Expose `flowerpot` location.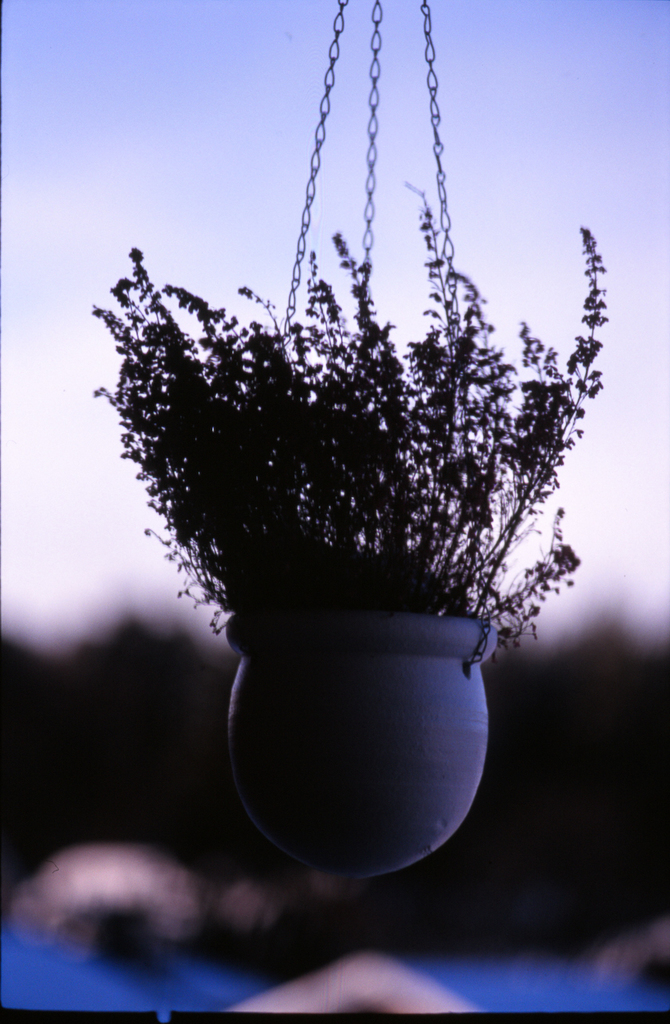
Exposed at [221,603,497,874].
